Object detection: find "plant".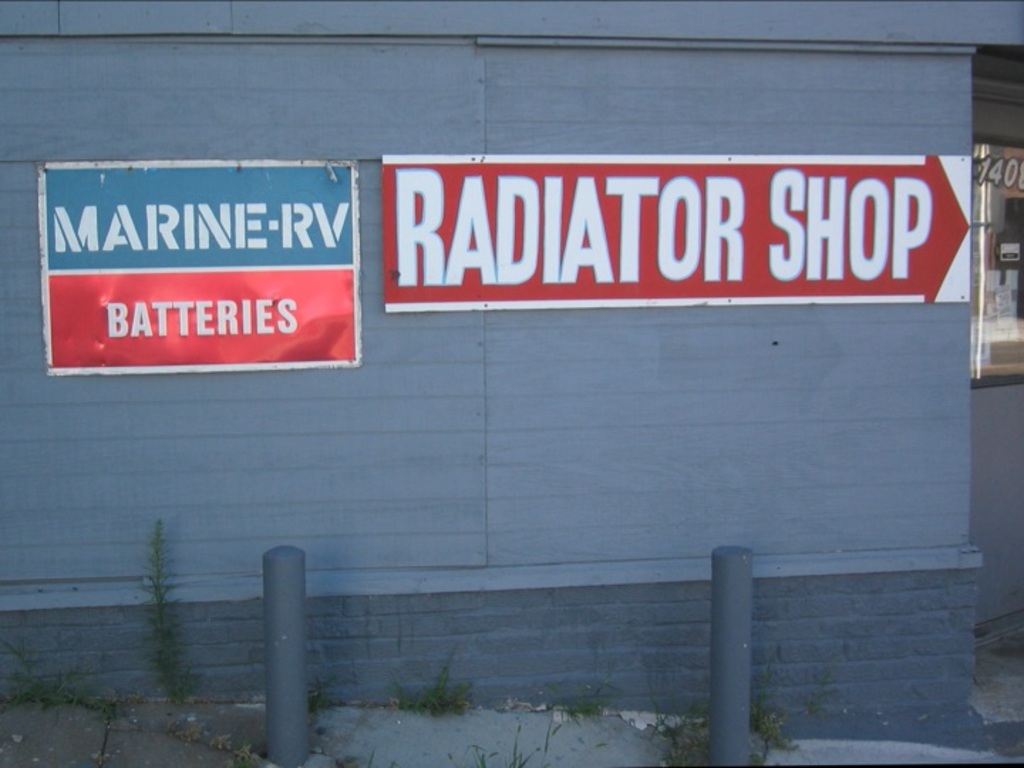
l=476, t=744, r=536, b=767.
